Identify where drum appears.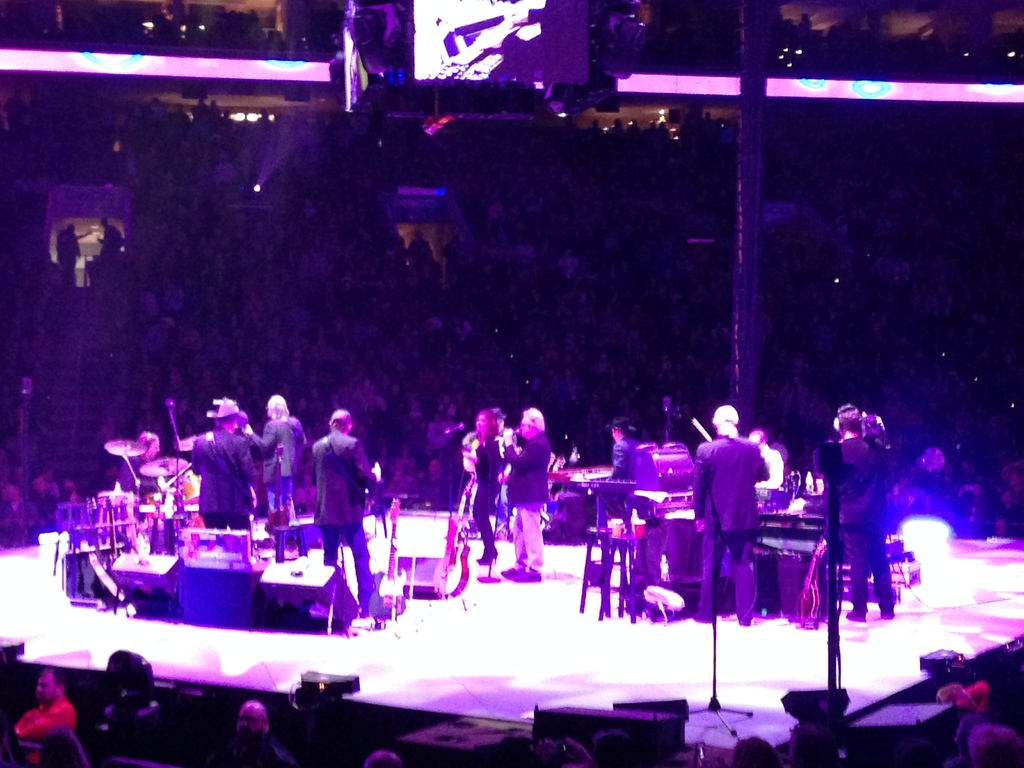
Appears at BBox(627, 442, 700, 495).
